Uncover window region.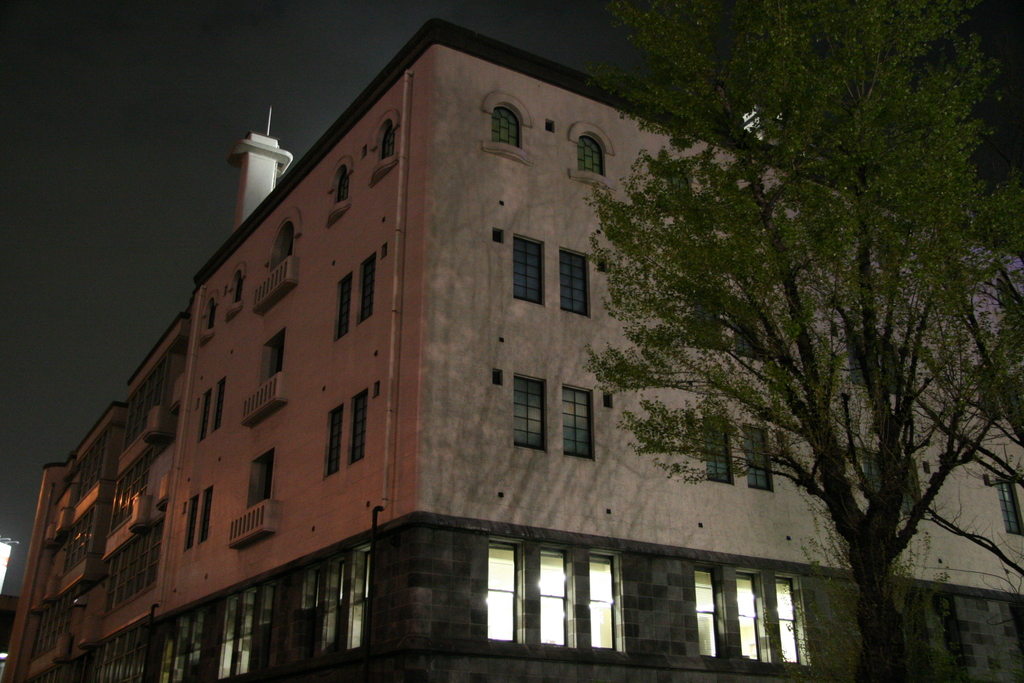
Uncovered: [588, 551, 616, 651].
